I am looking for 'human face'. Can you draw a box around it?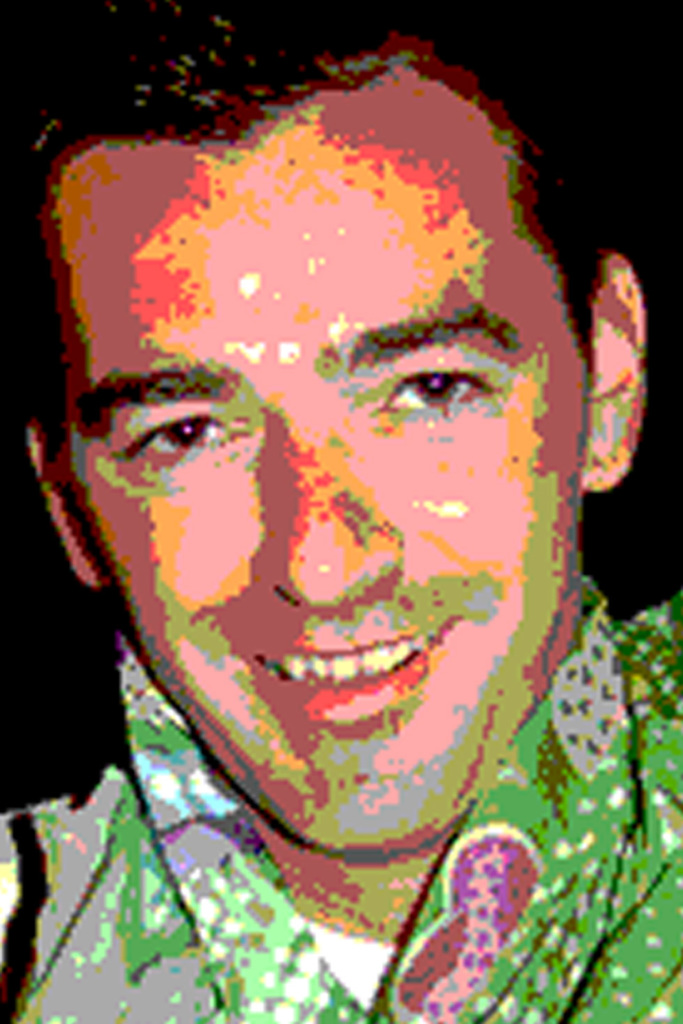
Sure, the bounding box is x1=40, y1=63, x2=592, y2=845.
